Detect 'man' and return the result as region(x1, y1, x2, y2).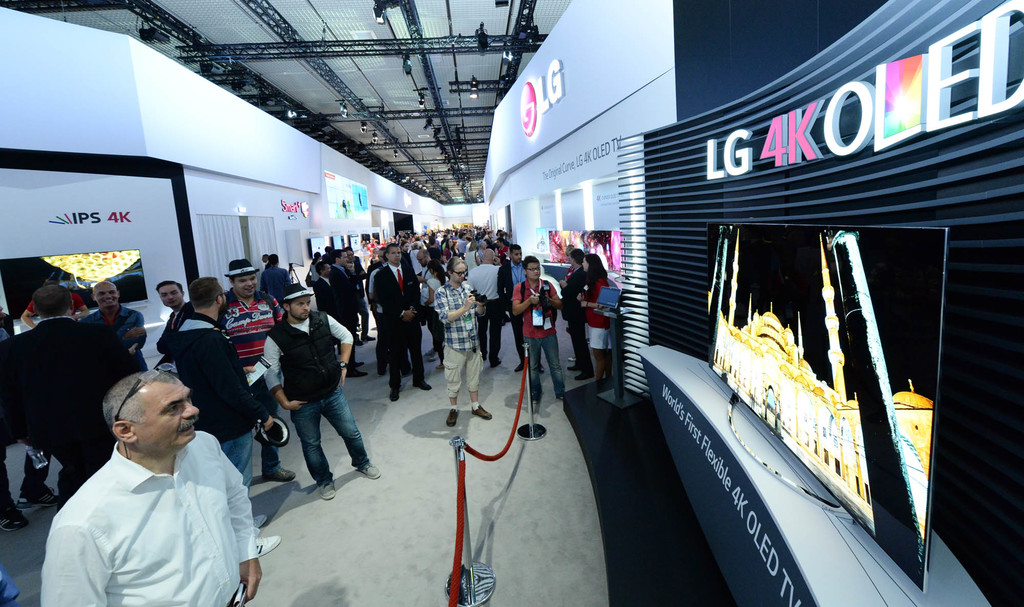
region(497, 239, 511, 260).
